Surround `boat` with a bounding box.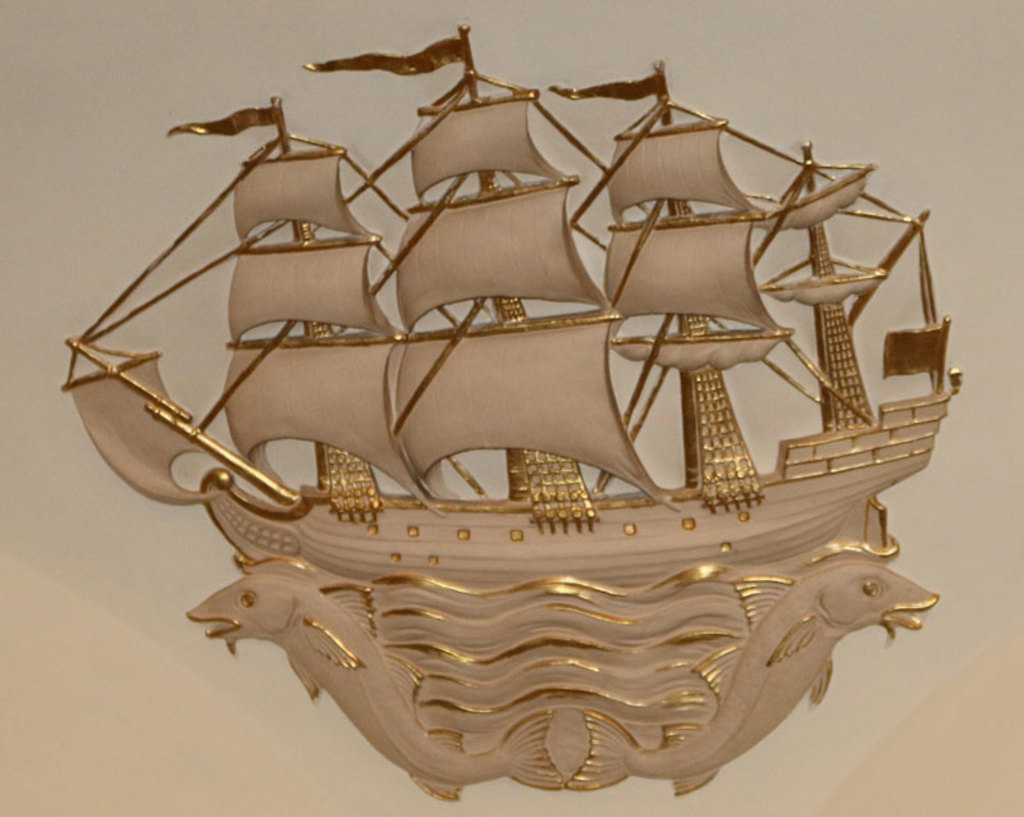
box(84, 53, 946, 803).
